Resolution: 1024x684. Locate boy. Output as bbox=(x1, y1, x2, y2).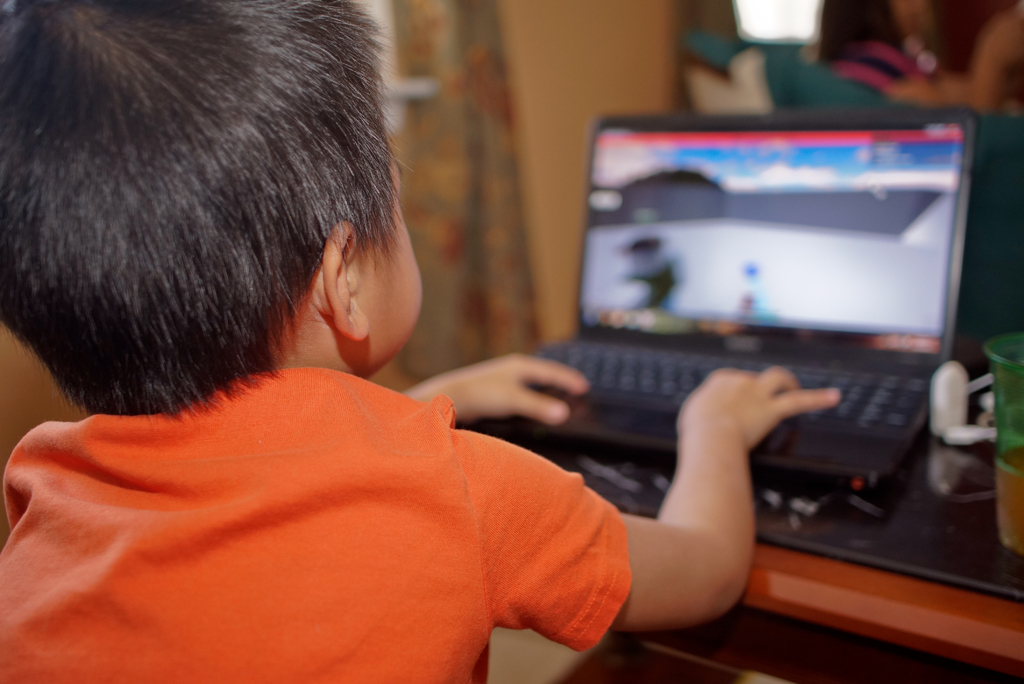
bbox=(27, 35, 700, 676).
